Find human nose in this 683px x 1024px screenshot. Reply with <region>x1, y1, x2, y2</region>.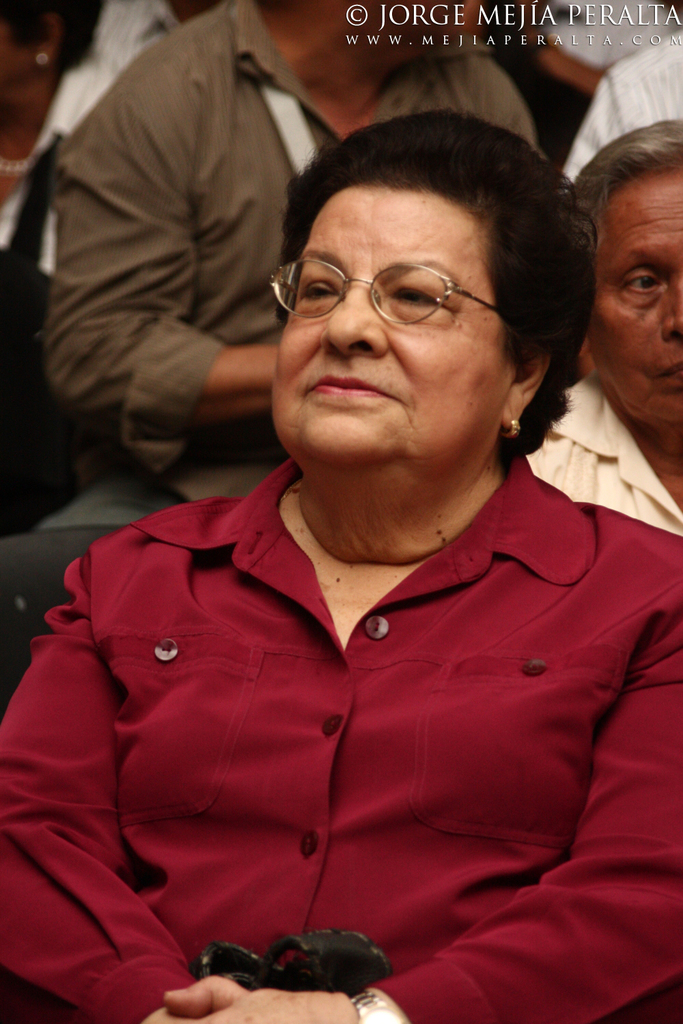
<region>665, 280, 682, 343</region>.
